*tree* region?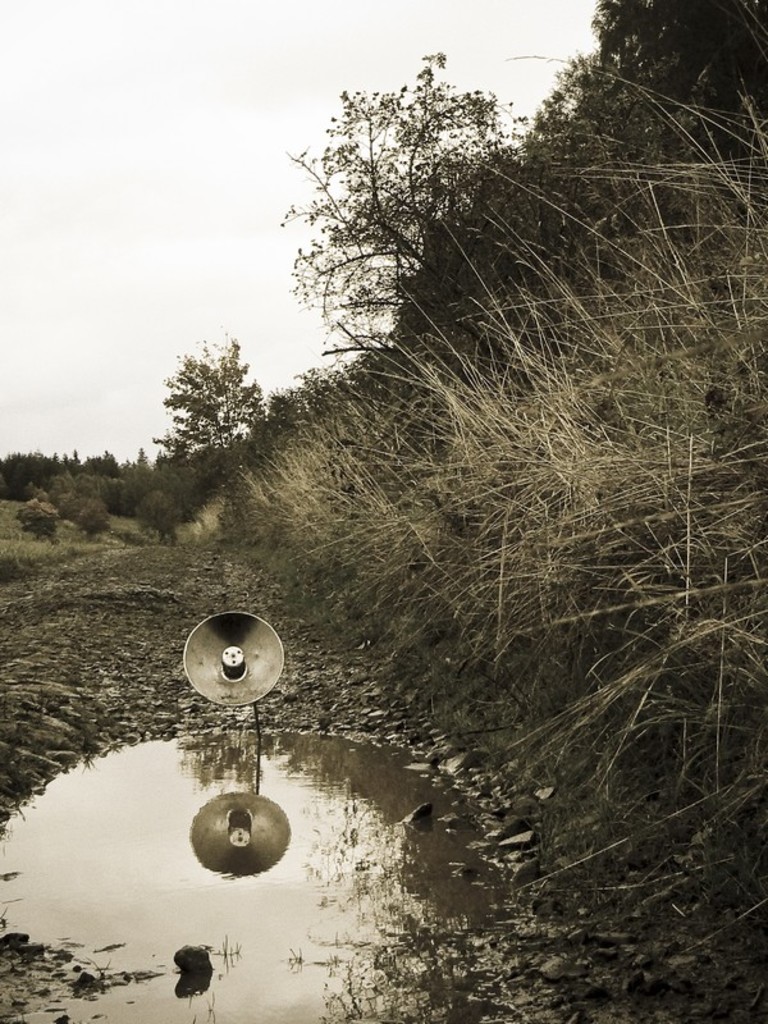
select_region(141, 334, 269, 477)
